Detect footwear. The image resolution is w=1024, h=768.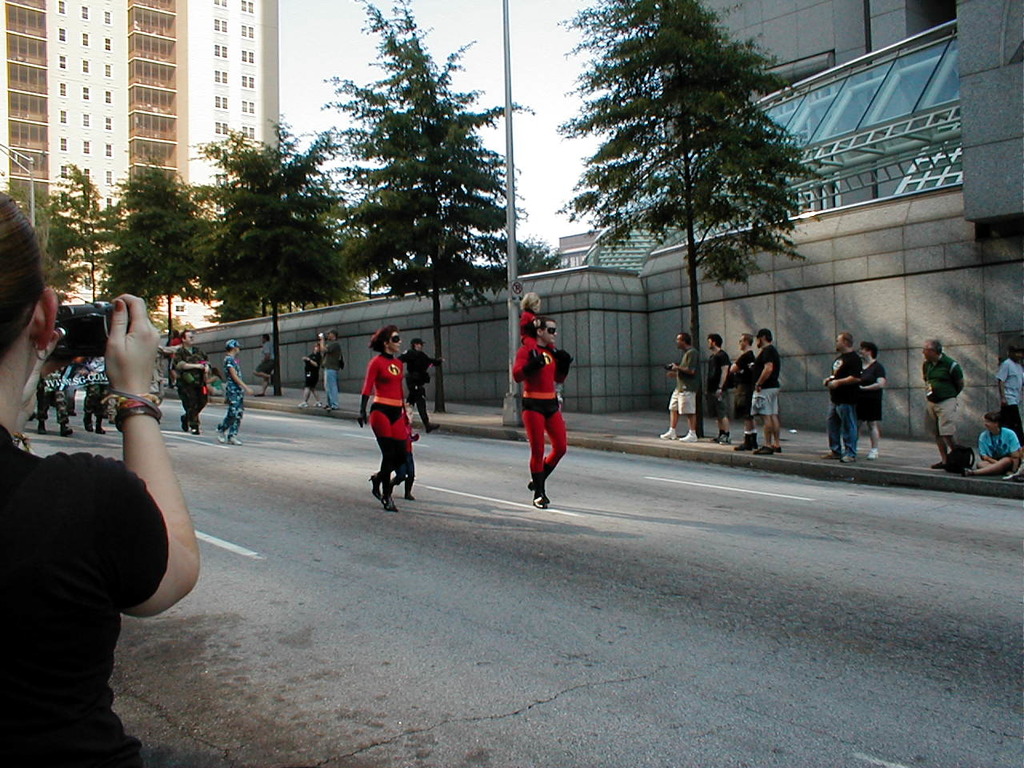
box(752, 432, 758, 448).
